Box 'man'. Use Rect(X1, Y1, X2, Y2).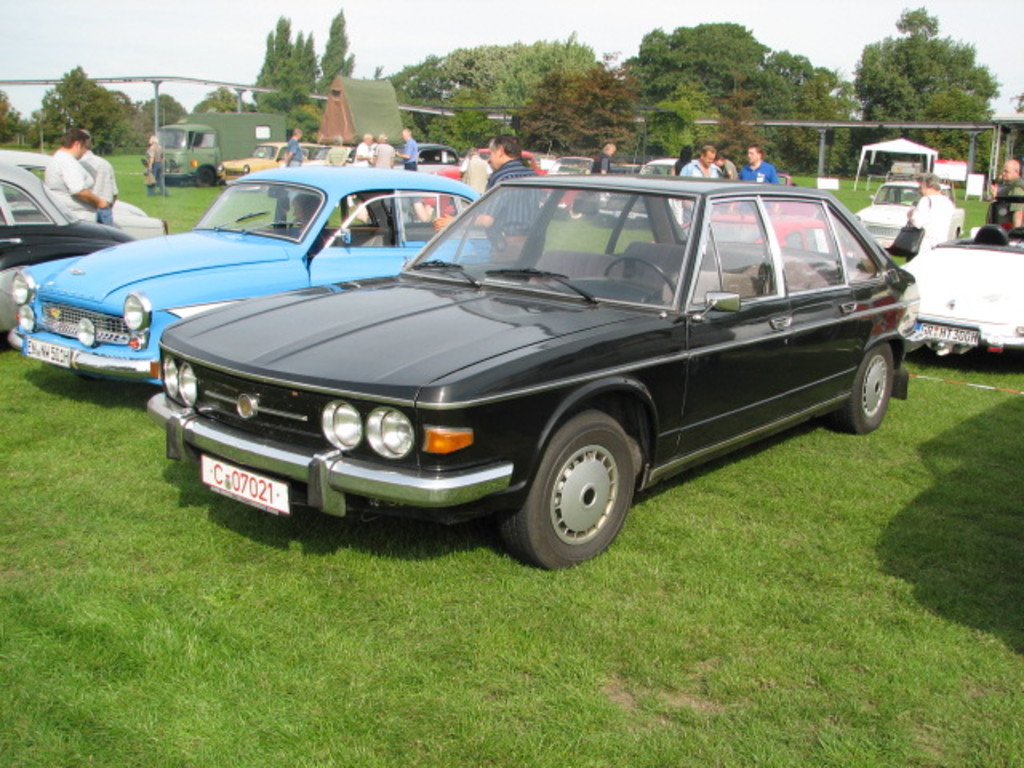
Rect(736, 141, 787, 213).
